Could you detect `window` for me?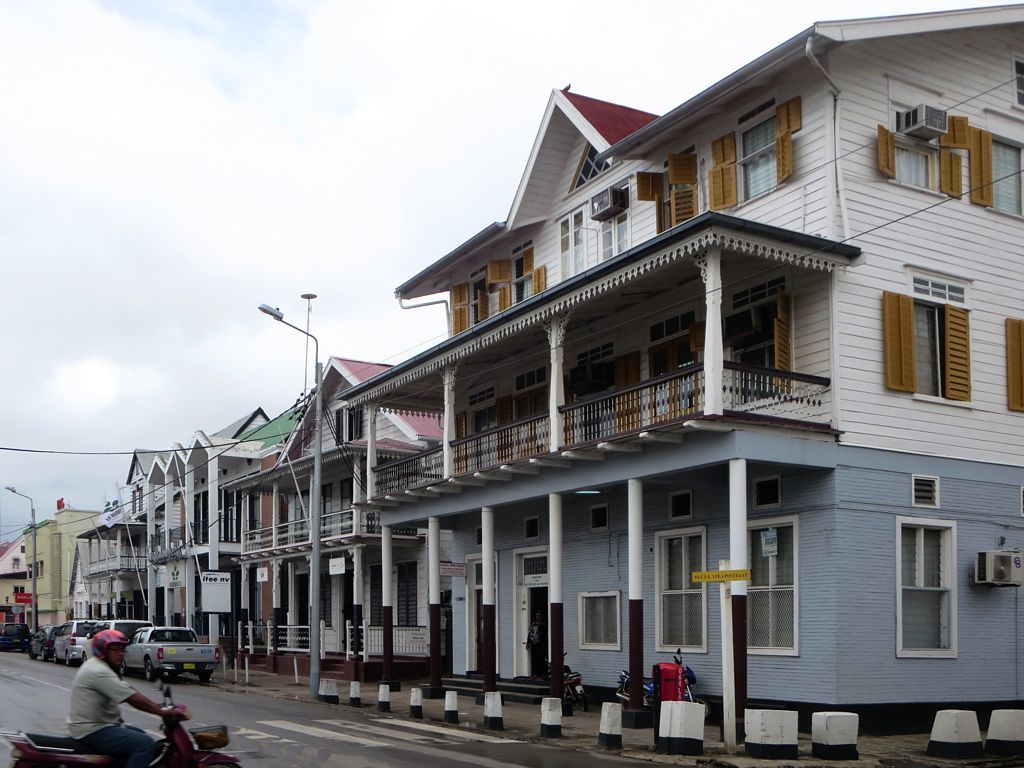
Detection result: (578, 589, 621, 652).
